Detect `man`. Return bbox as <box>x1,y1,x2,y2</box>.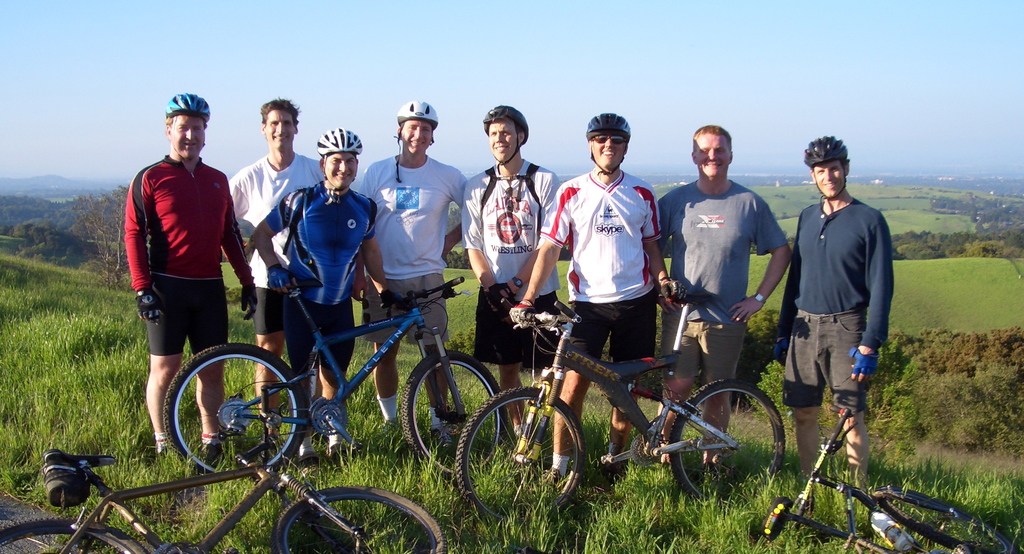
<box>773,131,895,503</box>.
